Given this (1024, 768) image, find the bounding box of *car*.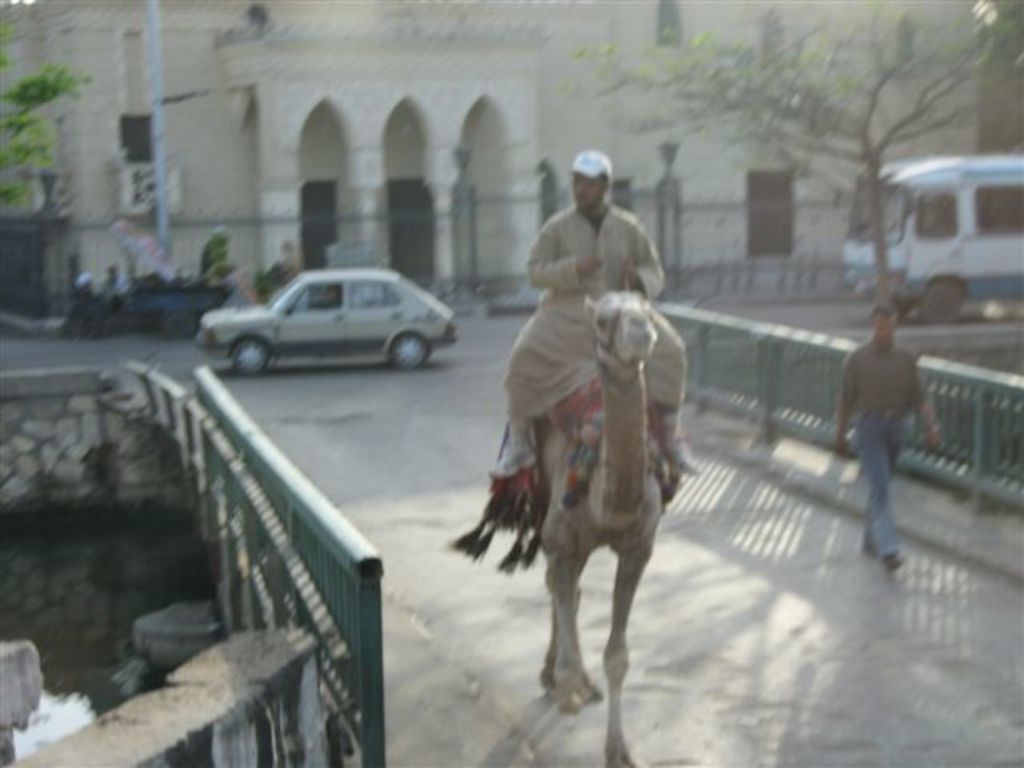
208, 262, 472, 376.
